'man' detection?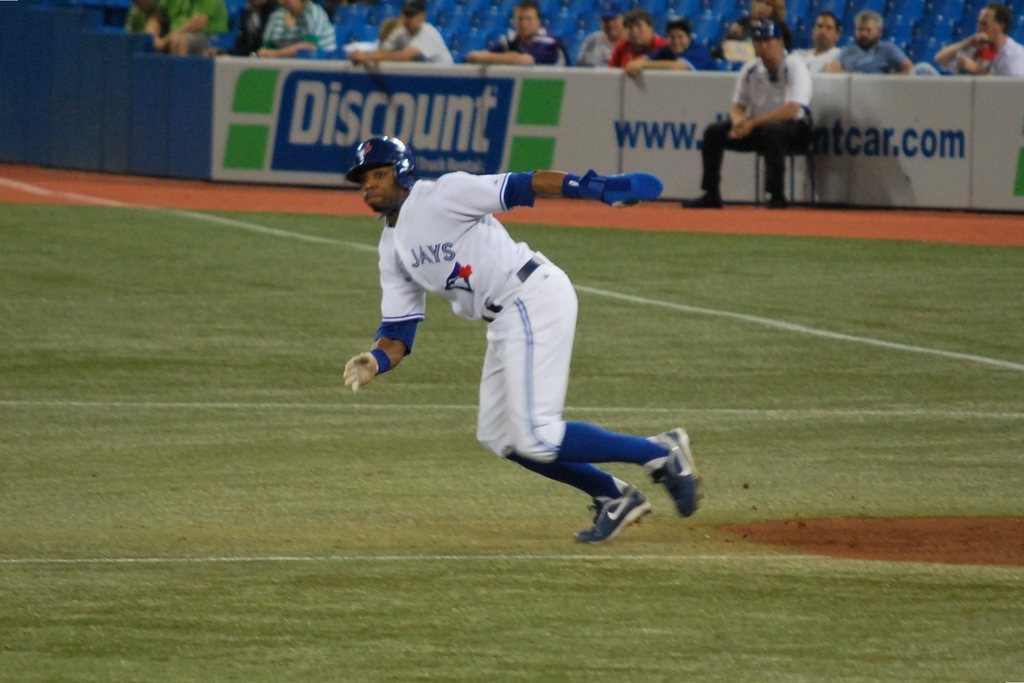
<region>602, 6, 659, 63</region>
